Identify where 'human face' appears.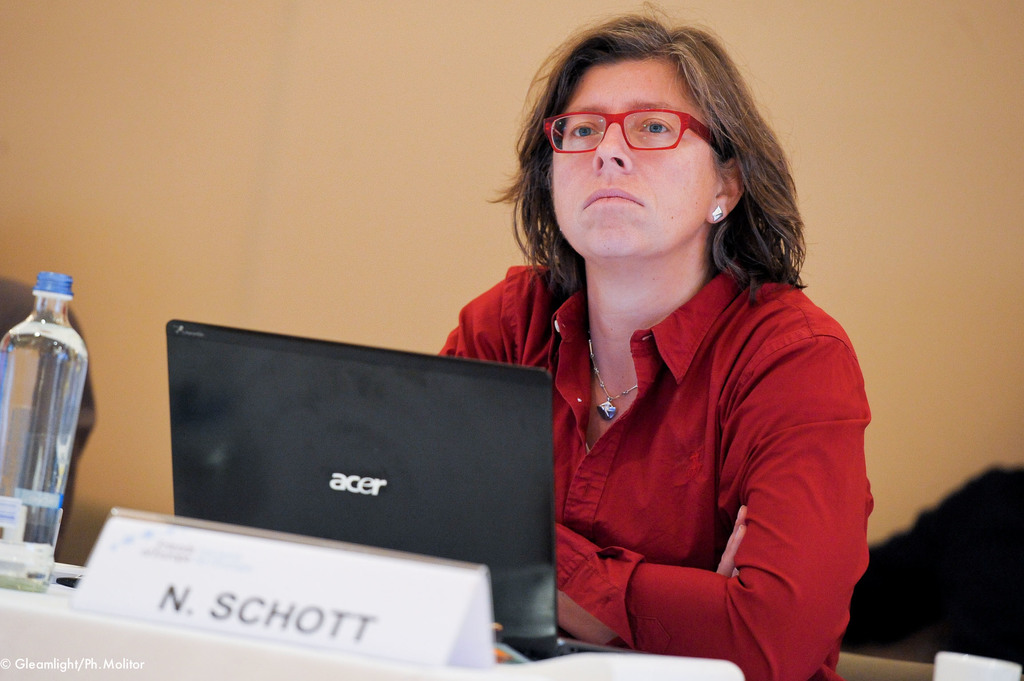
Appears at Rect(552, 57, 719, 262).
